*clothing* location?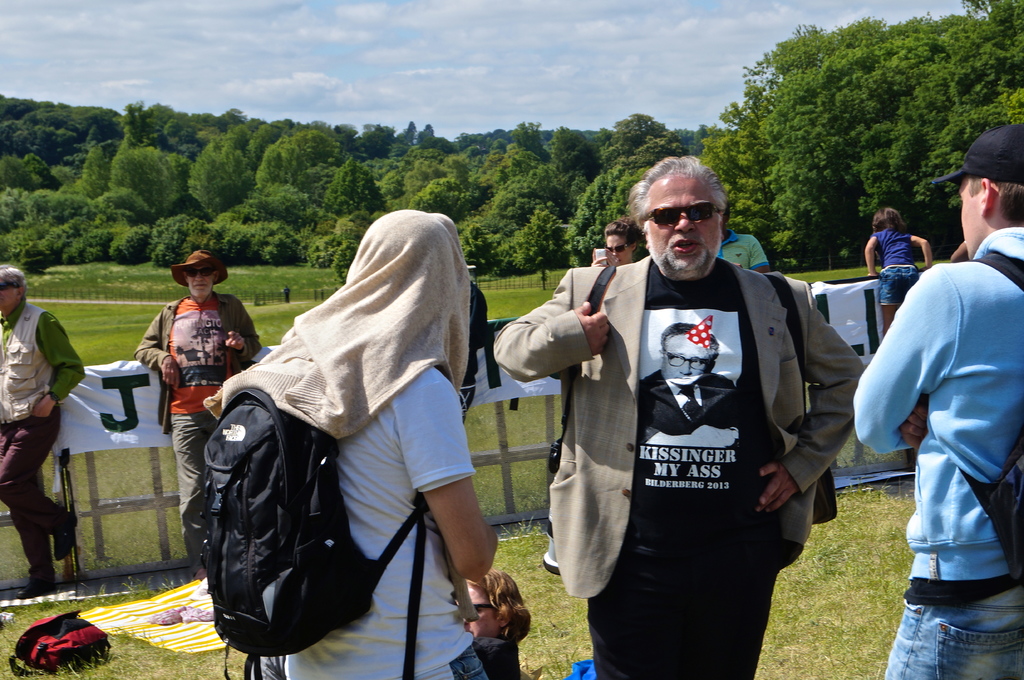
bbox=[206, 209, 471, 439]
